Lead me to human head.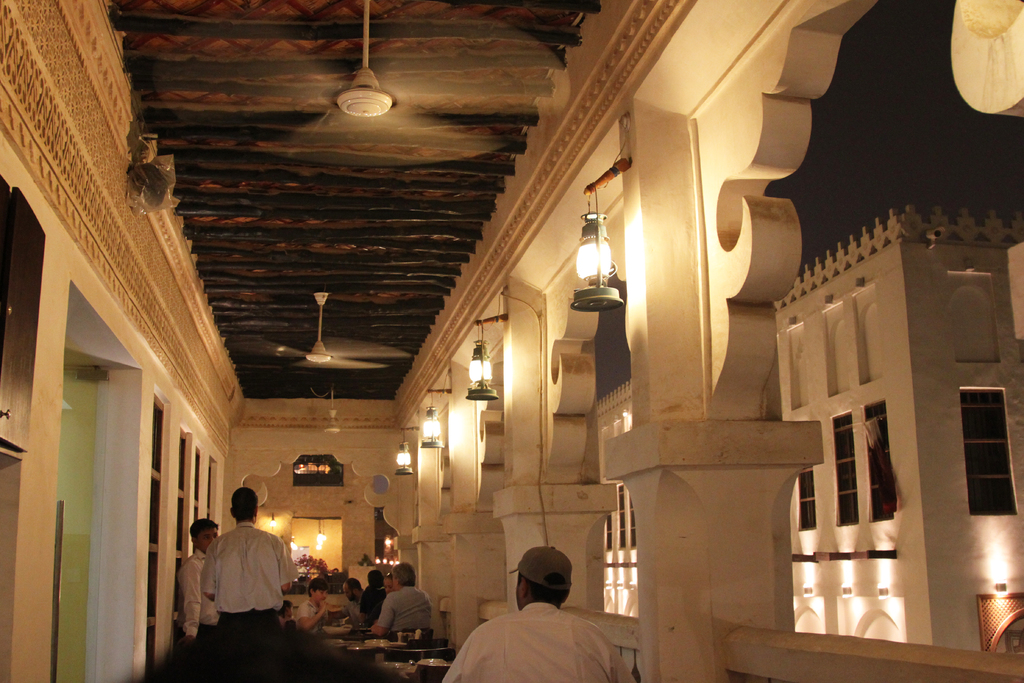
Lead to rect(228, 486, 257, 522).
